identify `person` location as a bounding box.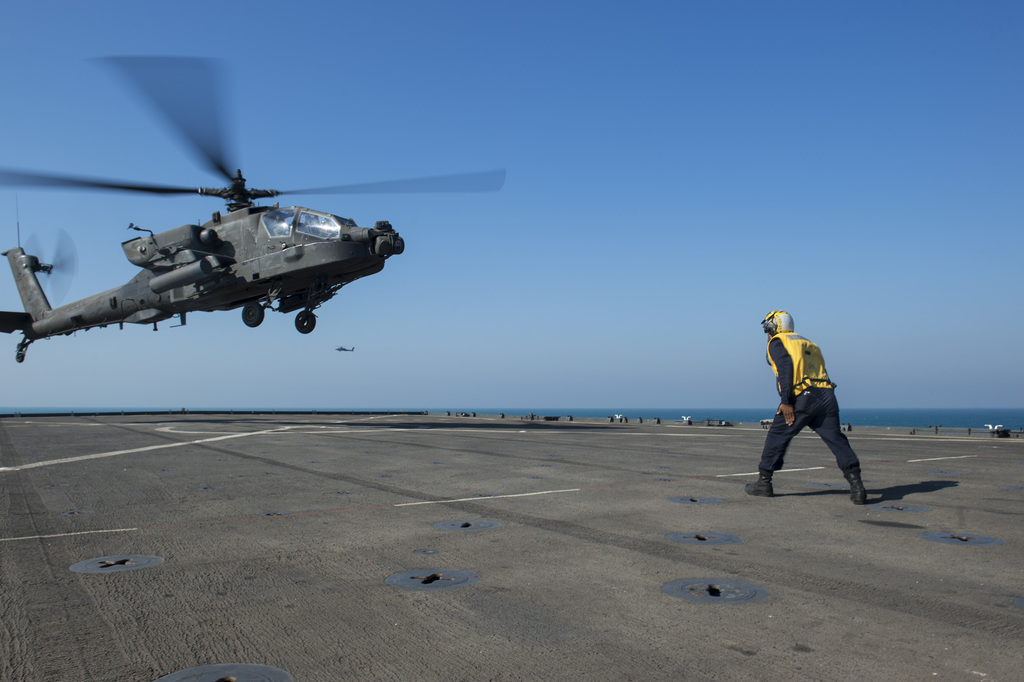
l=756, t=304, r=868, b=507.
